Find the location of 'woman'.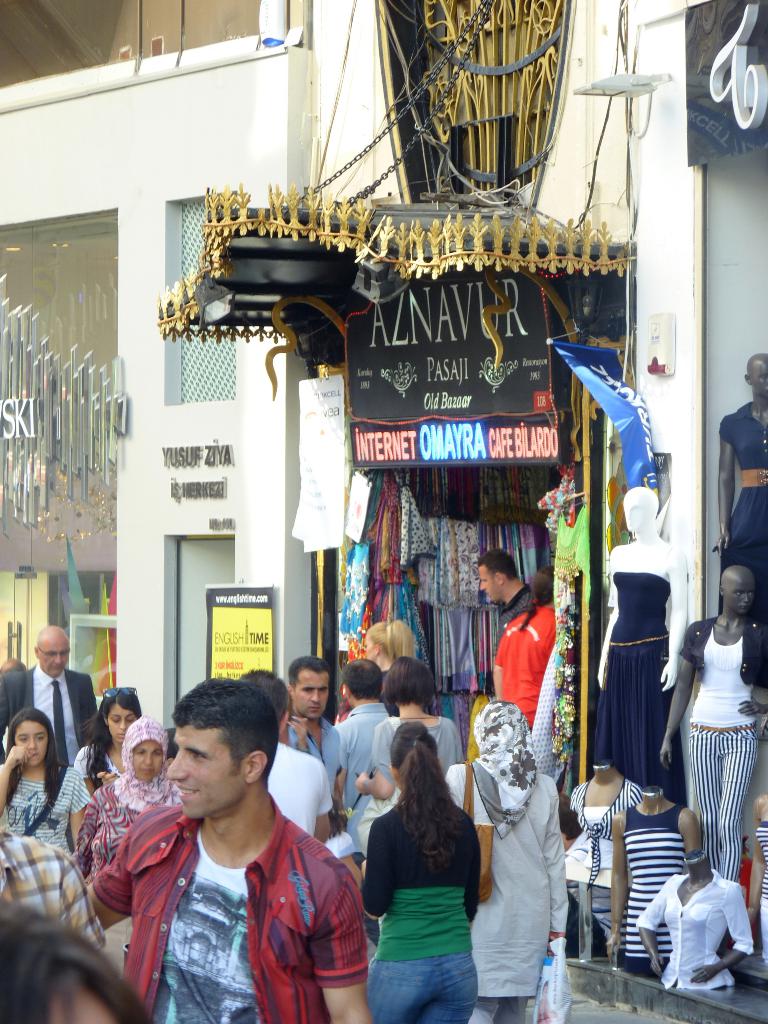
Location: select_region(86, 716, 186, 872).
